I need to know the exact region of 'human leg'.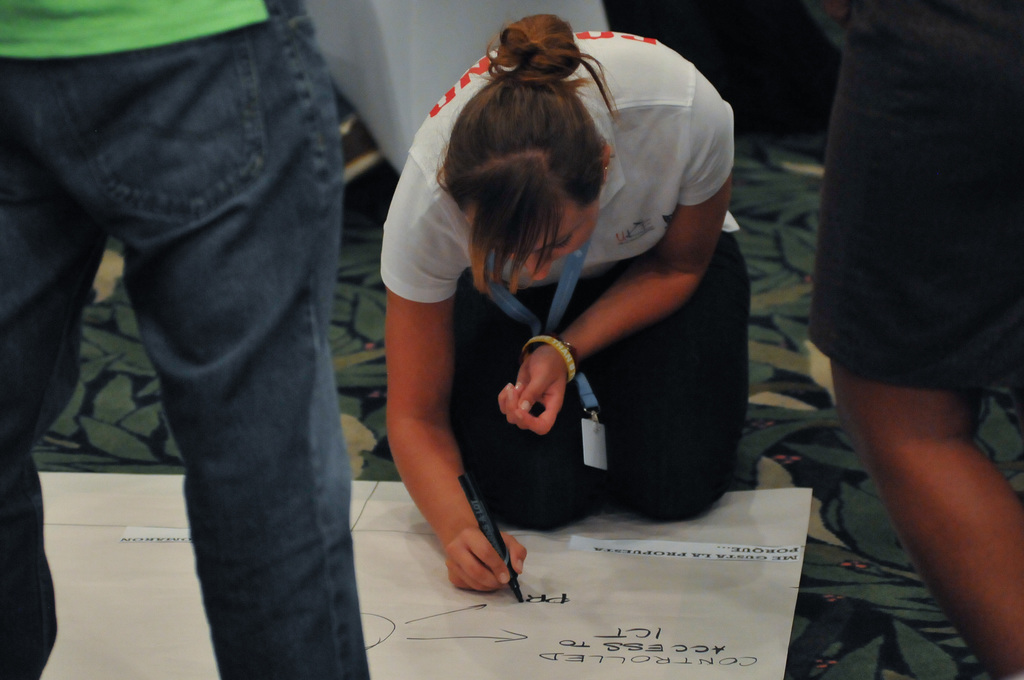
Region: box=[580, 203, 755, 521].
